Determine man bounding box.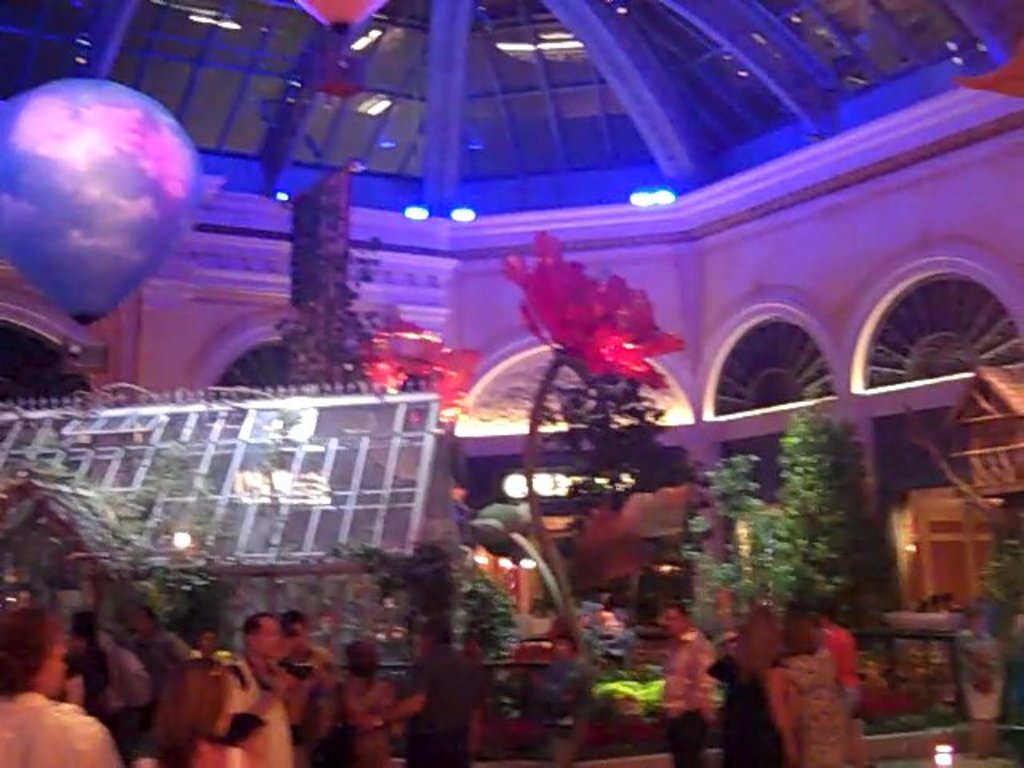
Determined: x1=662, y1=603, x2=718, y2=766.
